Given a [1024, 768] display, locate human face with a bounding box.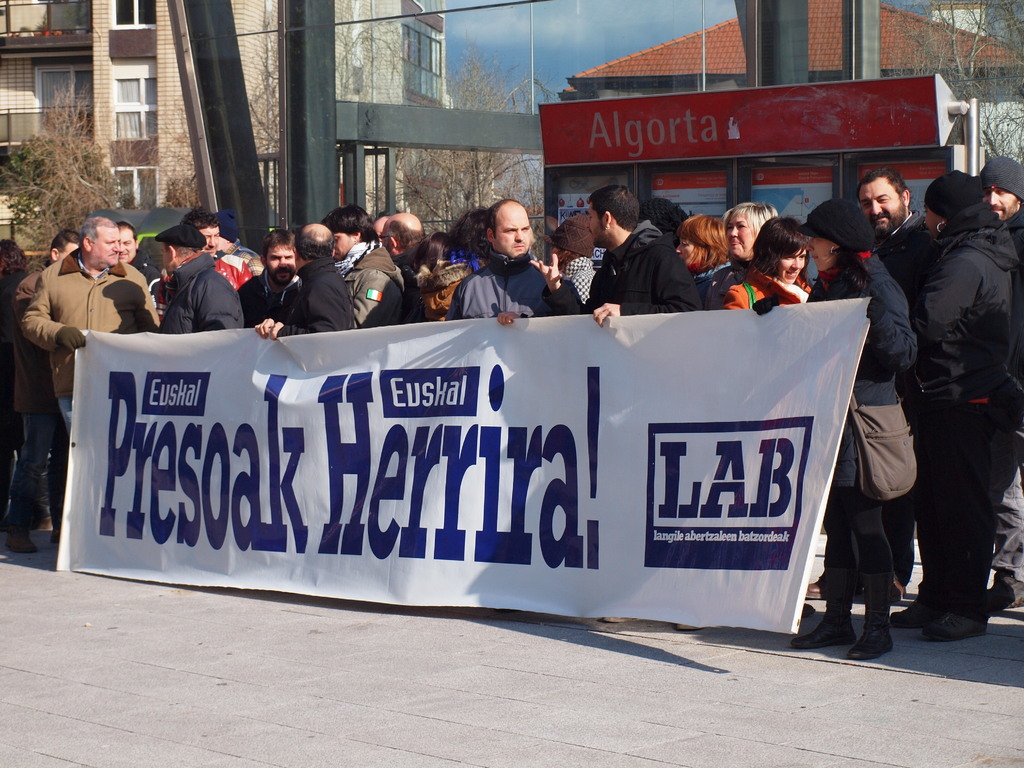
Located: bbox=[266, 246, 292, 282].
